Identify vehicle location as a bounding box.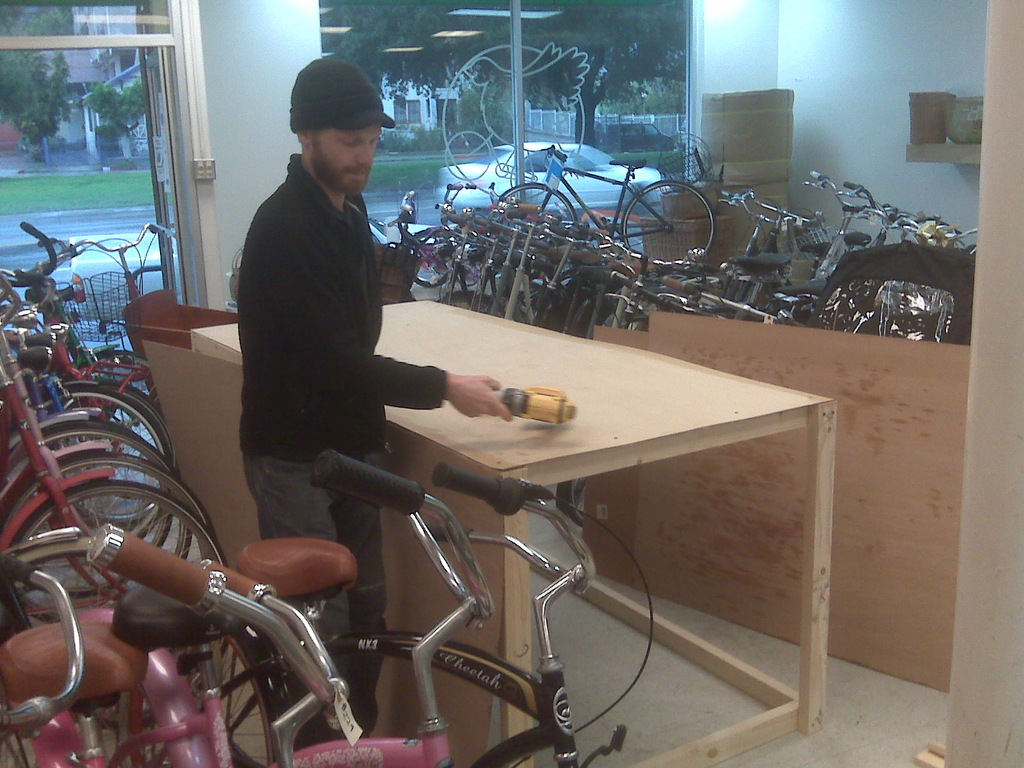
<region>712, 186, 834, 262</region>.
